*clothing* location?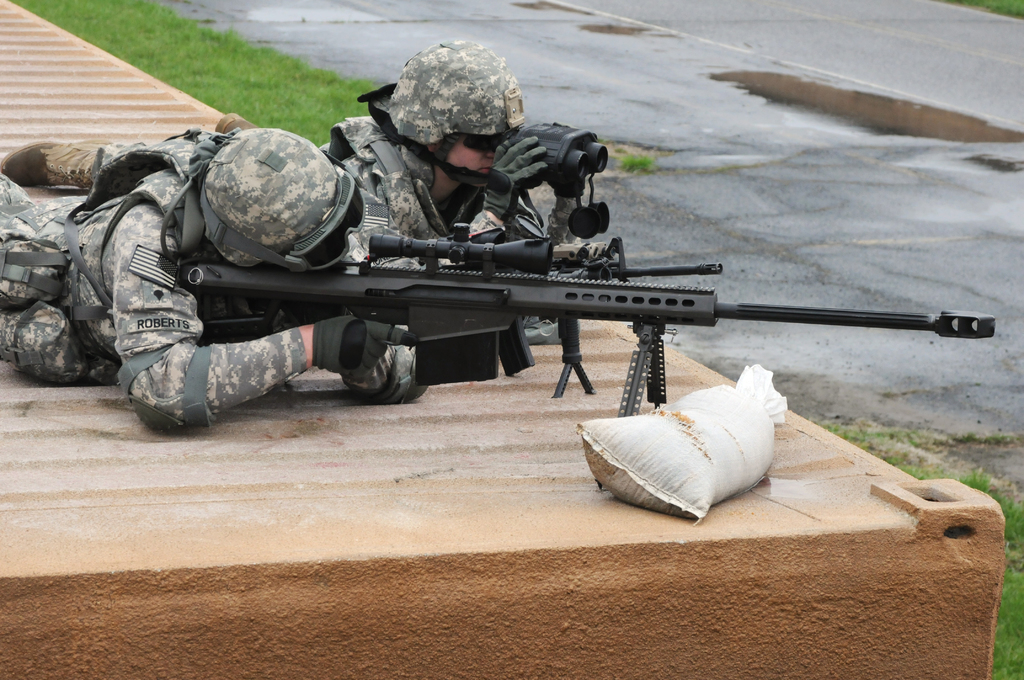
314 108 480 263
